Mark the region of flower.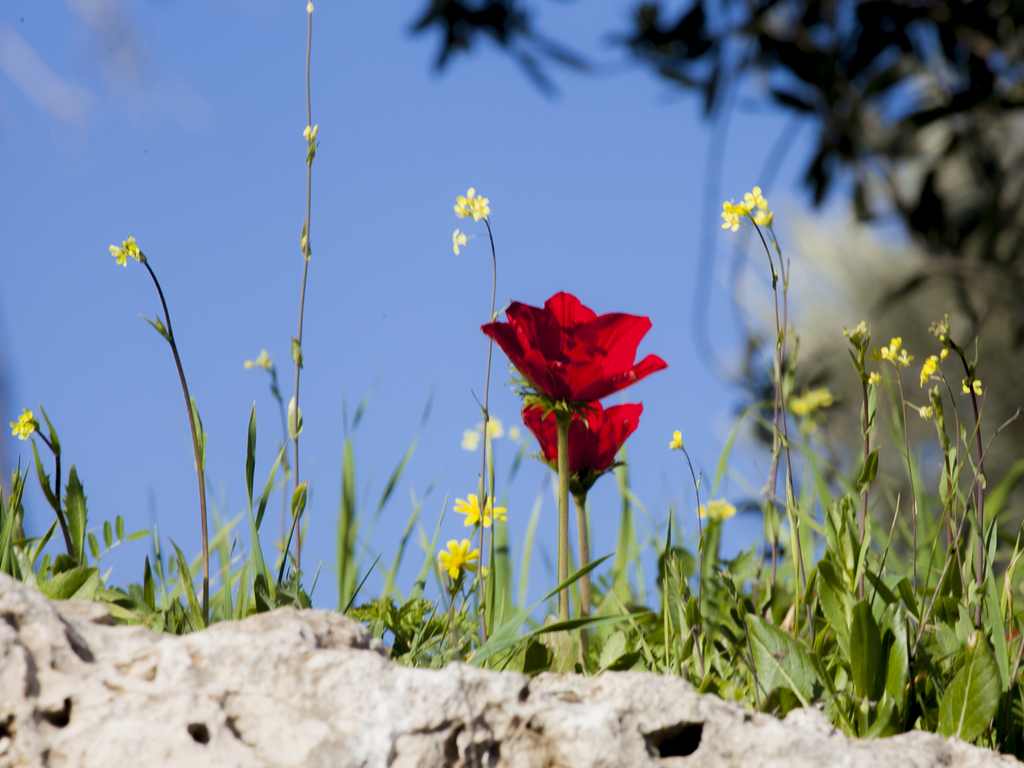
Region: x1=694, y1=491, x2=737, y2=525.
